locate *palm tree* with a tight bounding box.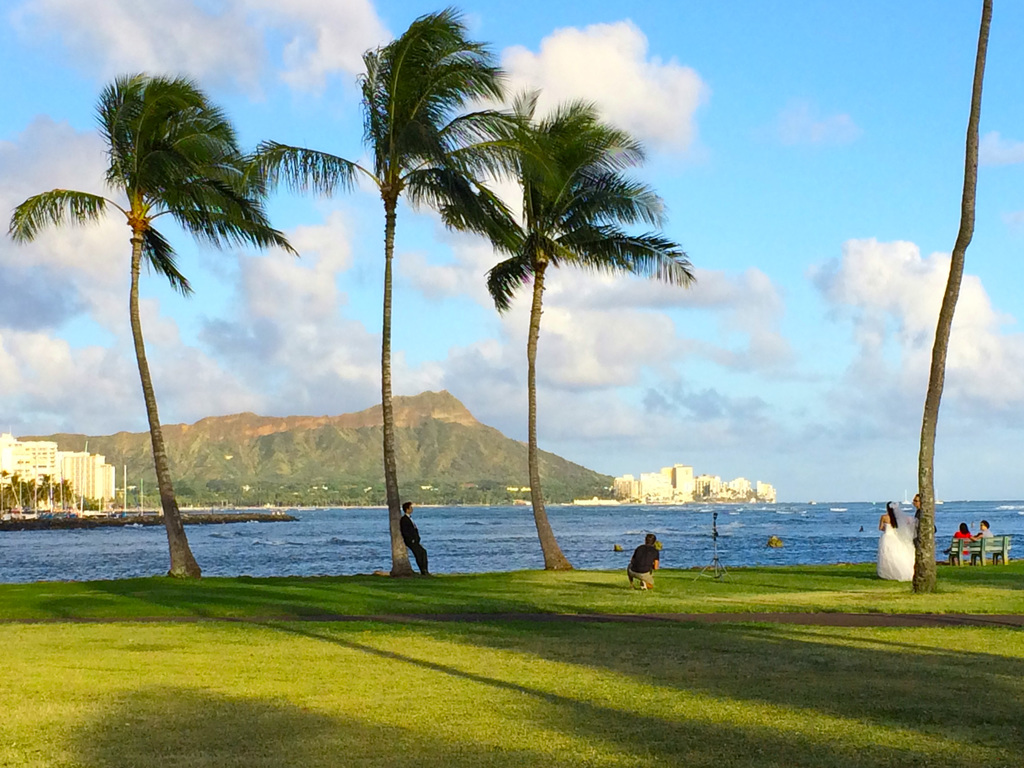
277/32/495/592.
